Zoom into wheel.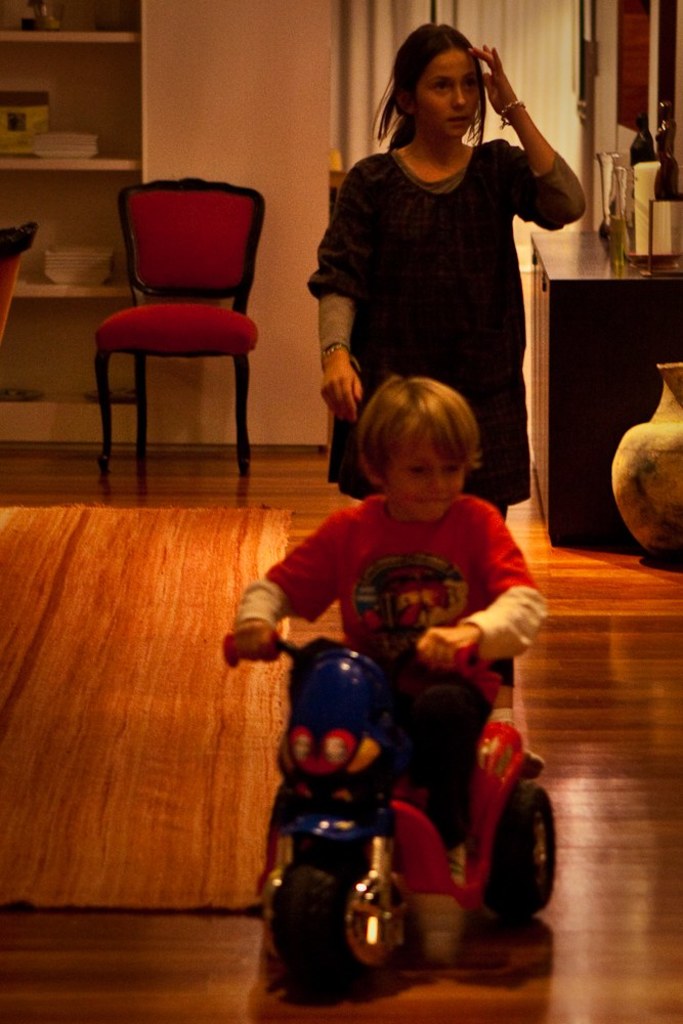
Zoom target: pyautogui.locateOnScreen(481, 785, 558, 914).
